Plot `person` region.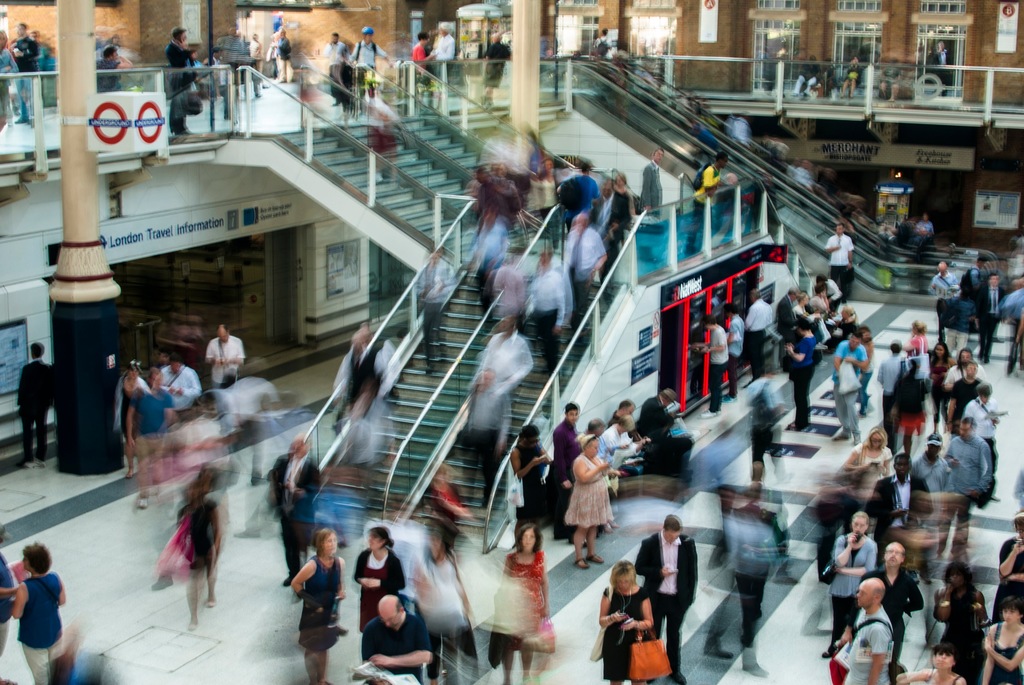
Plotted at [x1=840, y1=54, x2=865, y2=104].
